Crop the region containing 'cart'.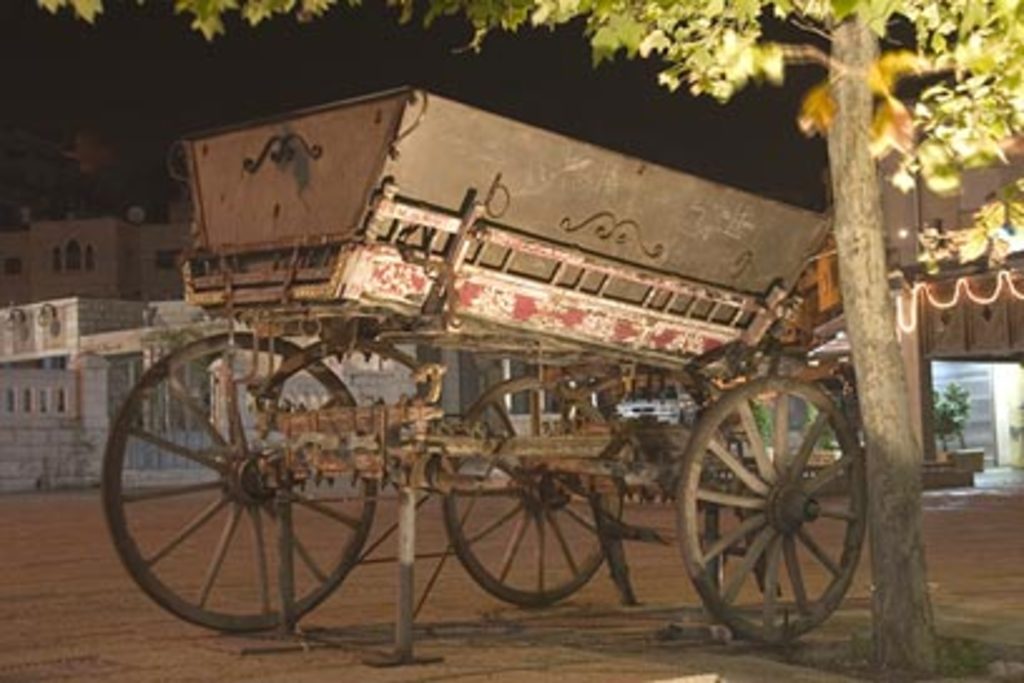
Crop region: <bbox>98, 85, 871, 638</bbox>.
